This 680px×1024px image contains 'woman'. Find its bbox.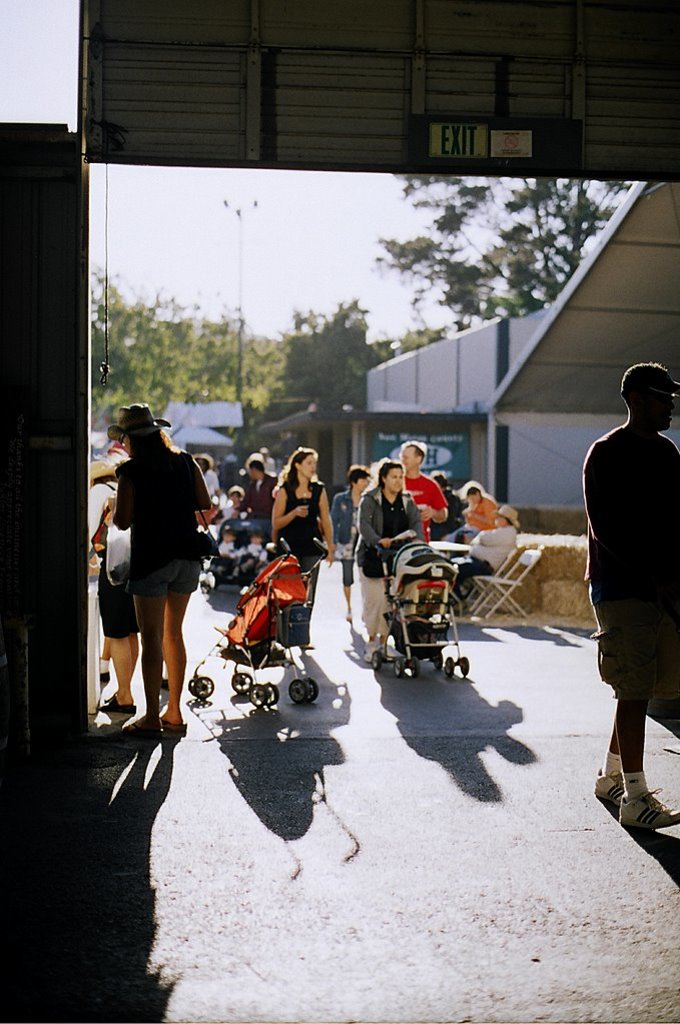
pyautogui.locateOnScreen(449, 479, 496, 549).
